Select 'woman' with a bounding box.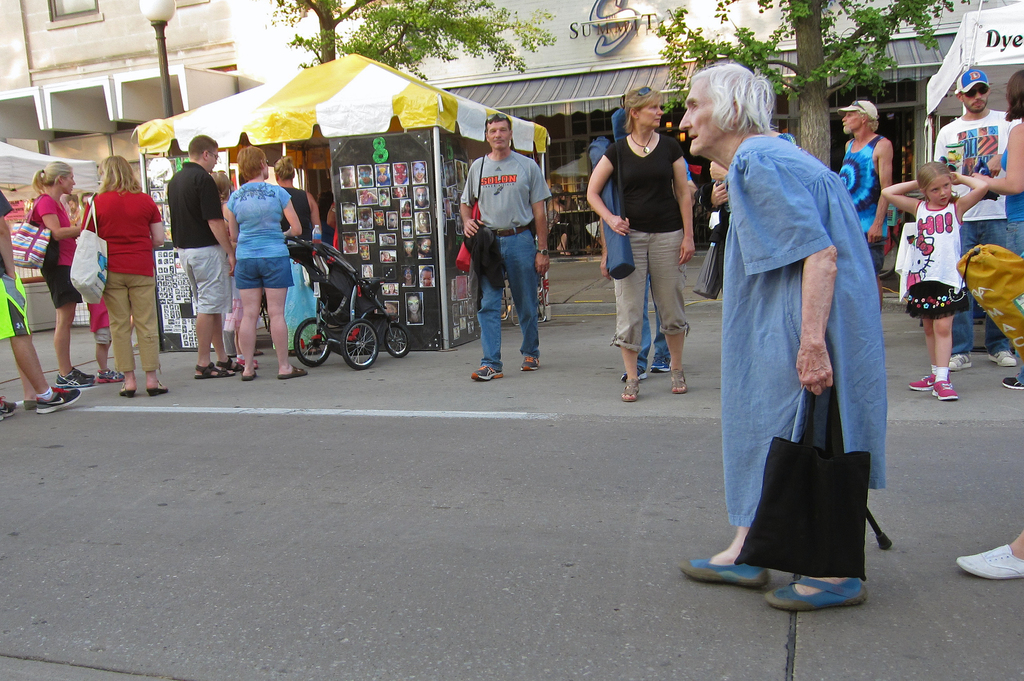
<region>79, 164, 171, 394</region>.
